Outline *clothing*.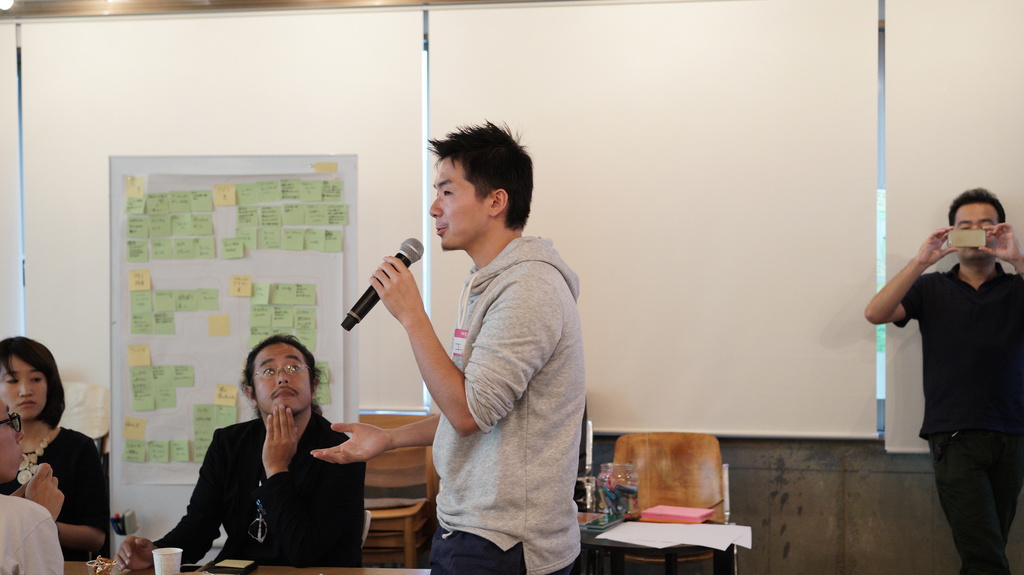
Outline: bbox=(157, 367, 362, 569).
